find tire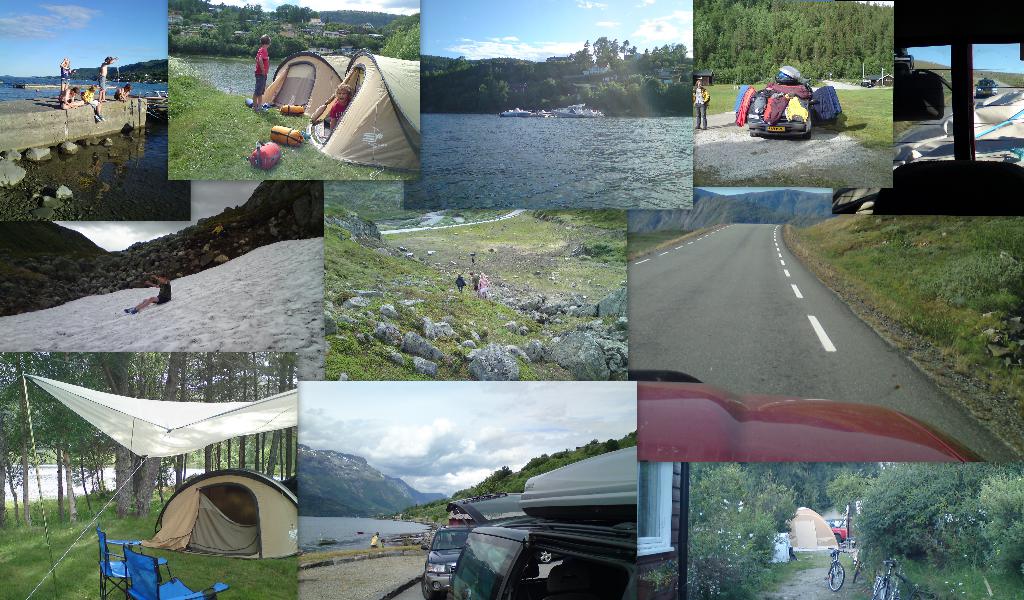
[x1=801, y1=131, x2=811, y2=140]
